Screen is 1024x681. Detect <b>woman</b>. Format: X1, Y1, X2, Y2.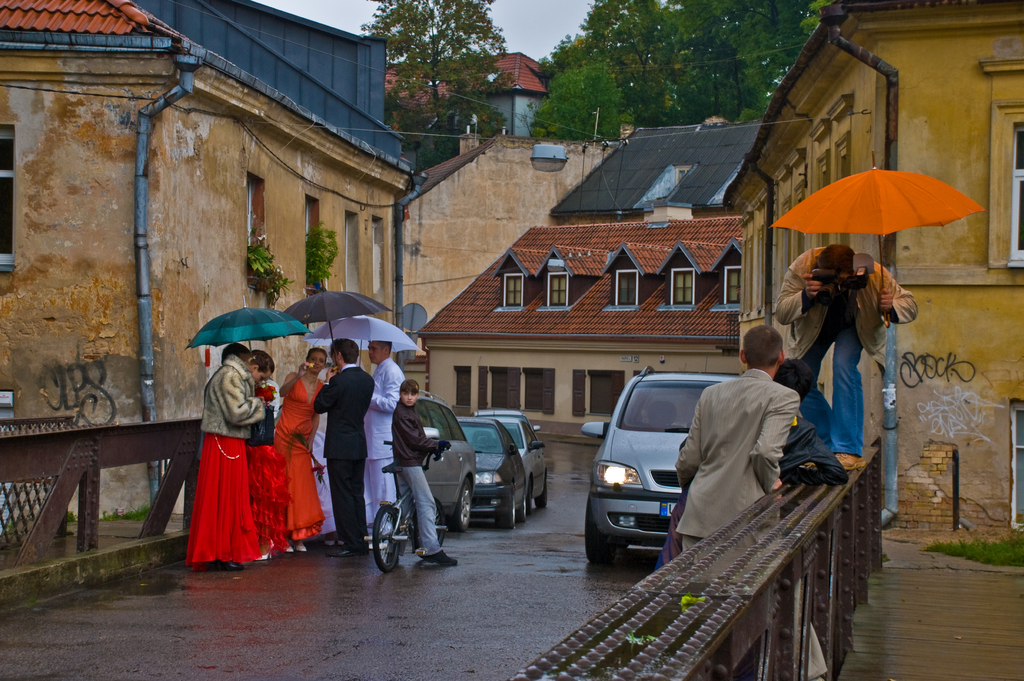
182, 341, 291, 563.
